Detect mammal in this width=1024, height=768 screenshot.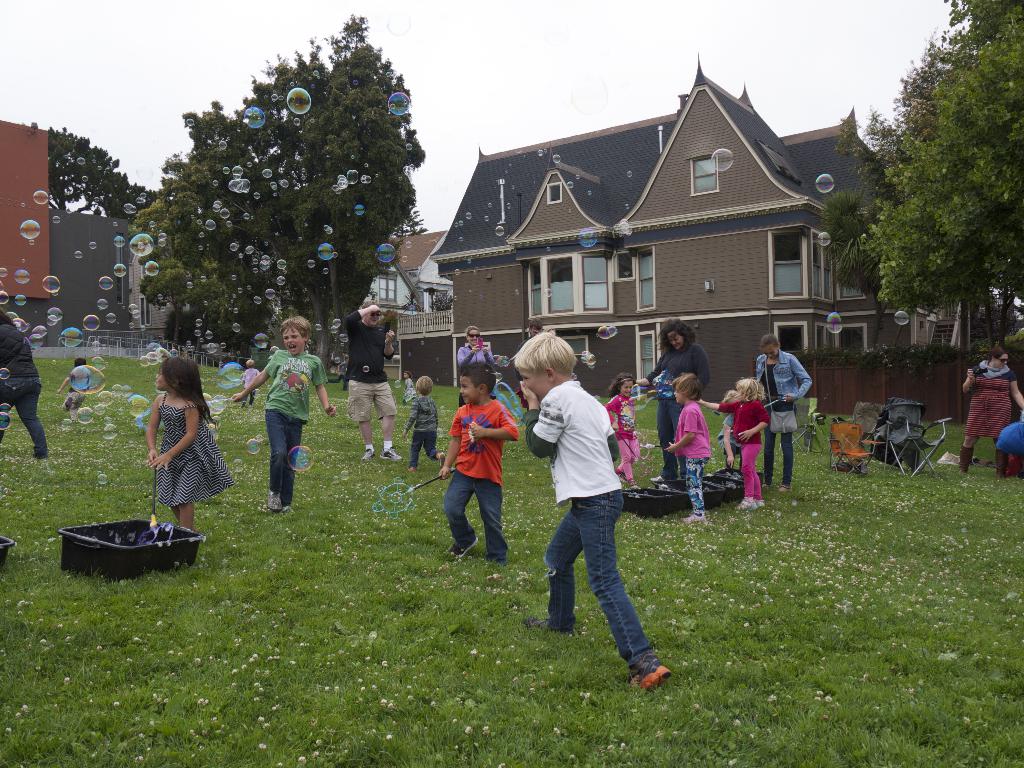
Detection: (241,356,260,410).
